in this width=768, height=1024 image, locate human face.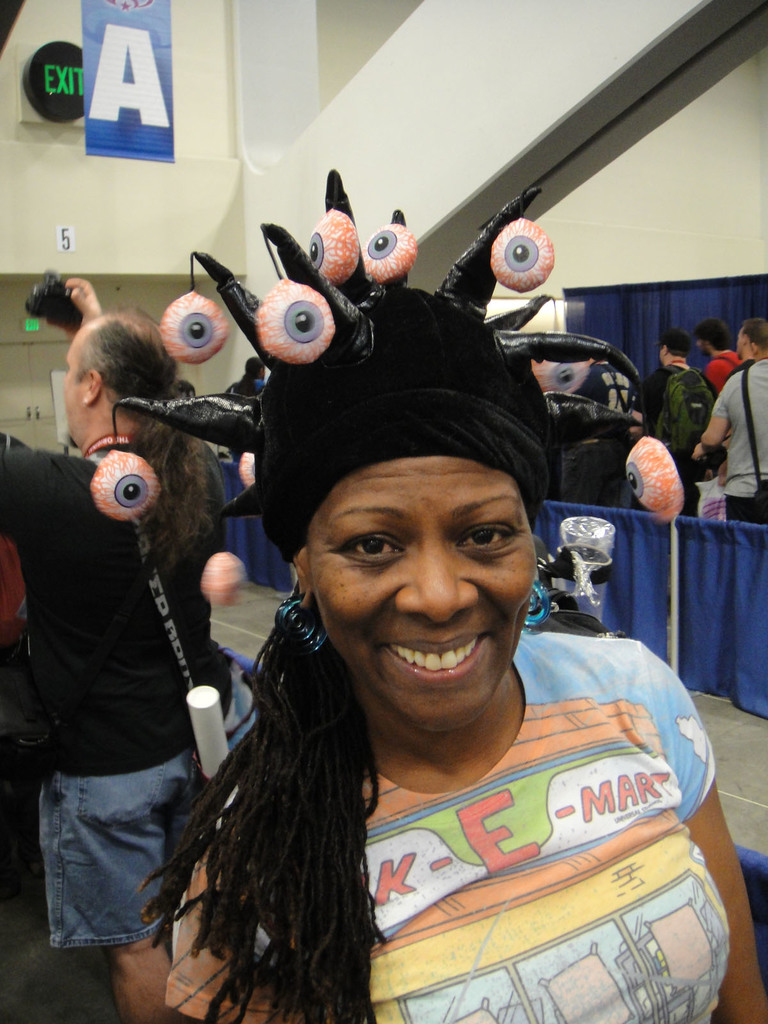
Bounding box: [59,335,90,447].
